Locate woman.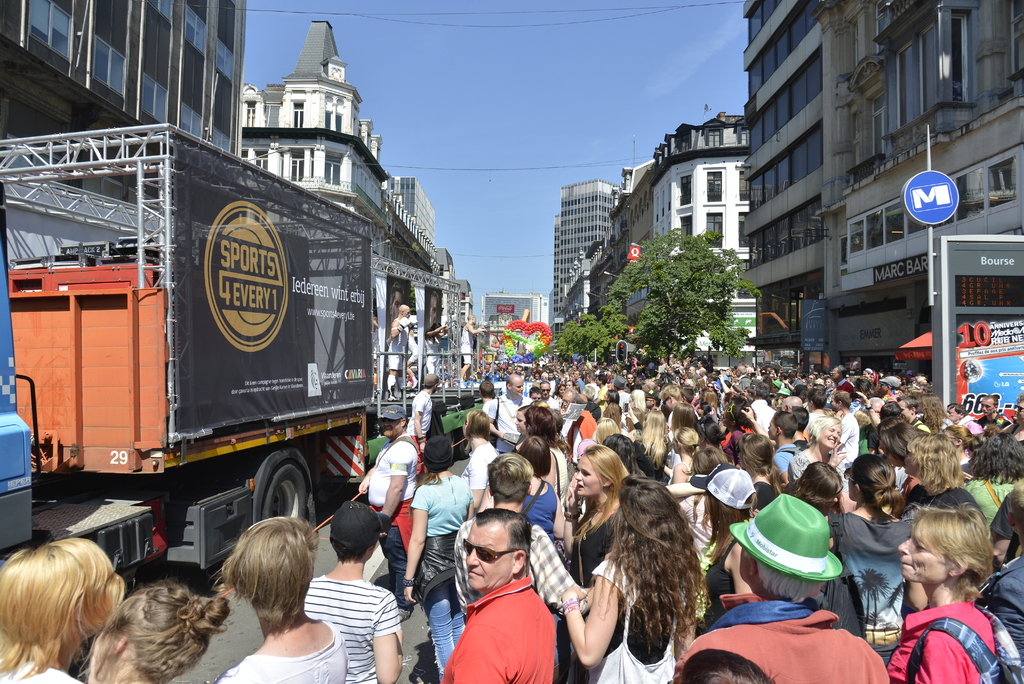
Bounding box: <box>893,504,1009,683</box>.
